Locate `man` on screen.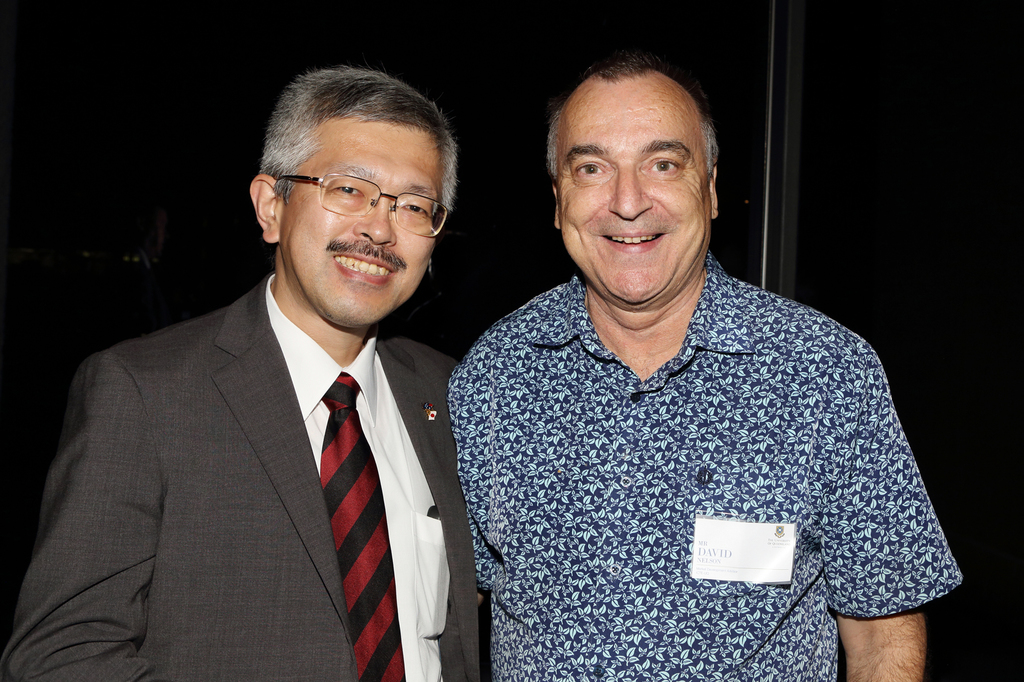
On screen at crop(3, 69, 487, 681).
